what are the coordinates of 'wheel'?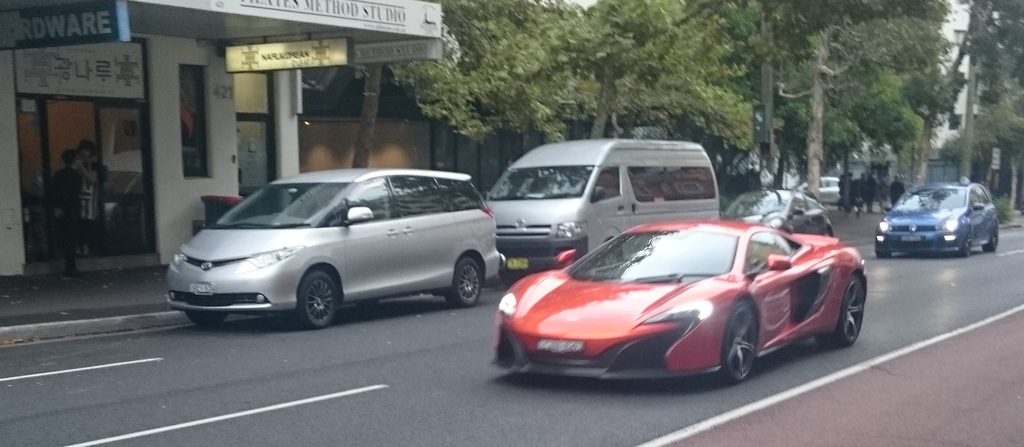
[813, 272, 871, 350].
